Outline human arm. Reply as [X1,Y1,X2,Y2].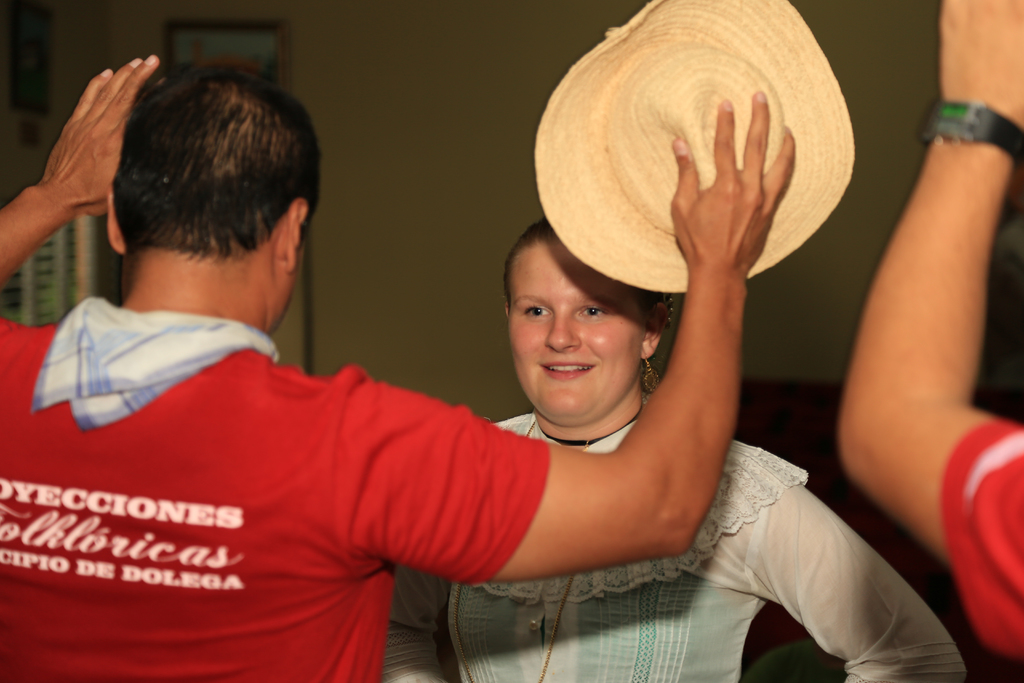
[516,103,824,591].
